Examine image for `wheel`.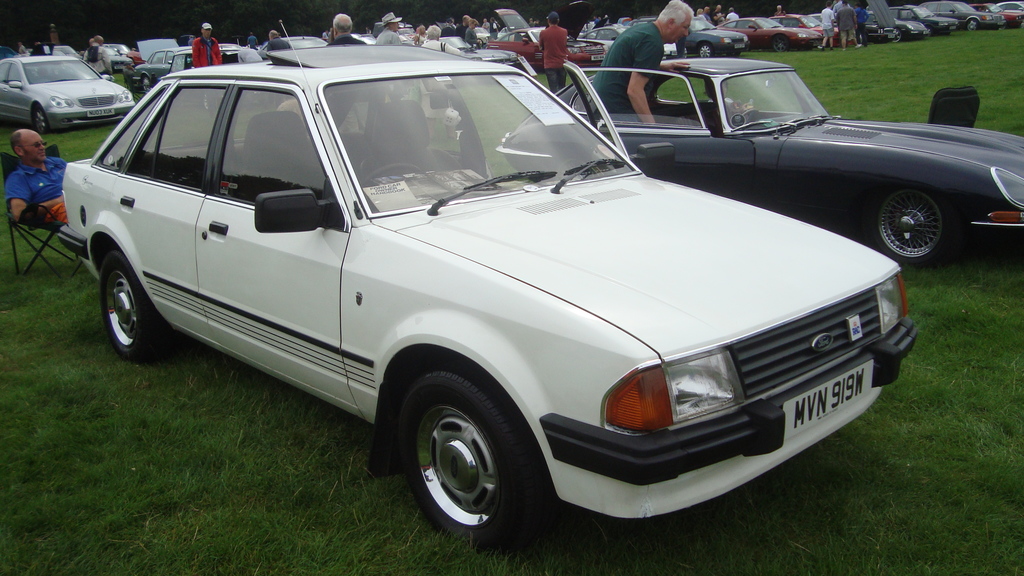
Examination result: 141/72/151/91.
